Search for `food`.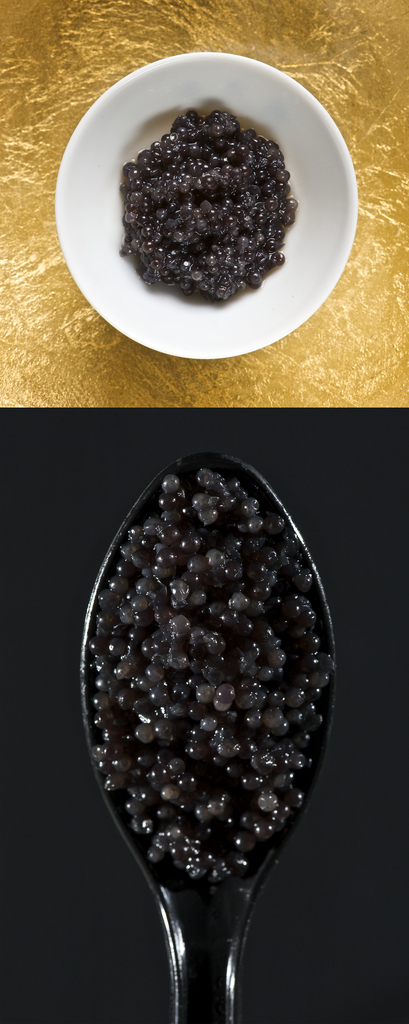
Found at 108, 61, 318, 306.
